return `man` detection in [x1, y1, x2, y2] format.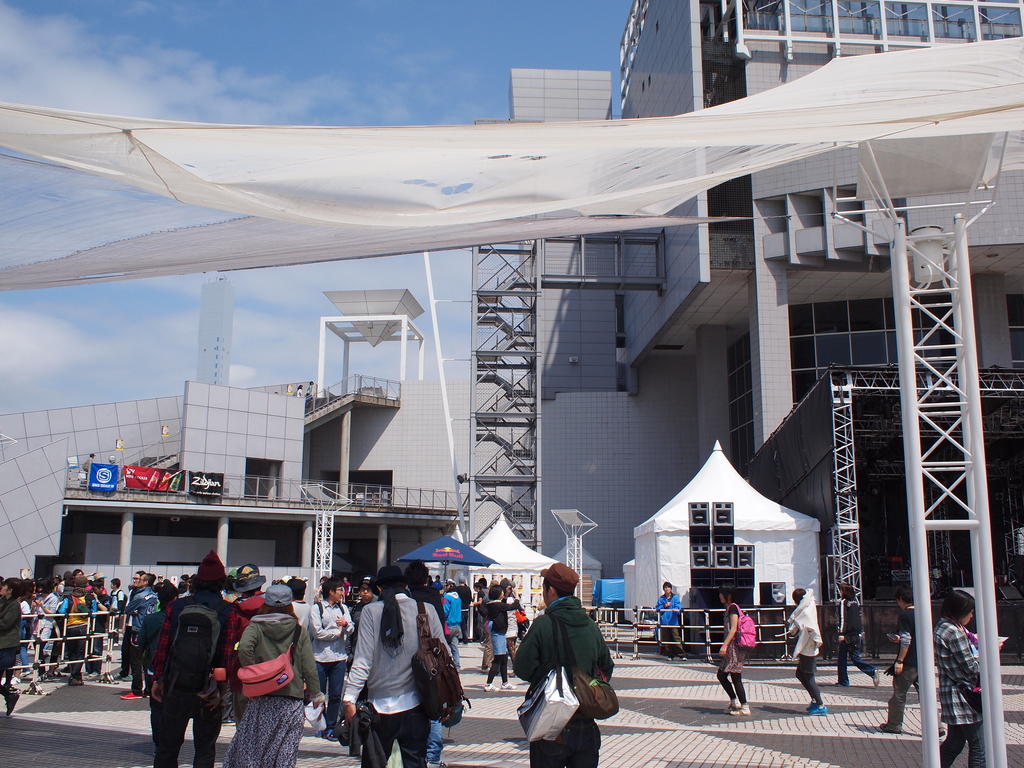
[520, 574, 621, 757].
